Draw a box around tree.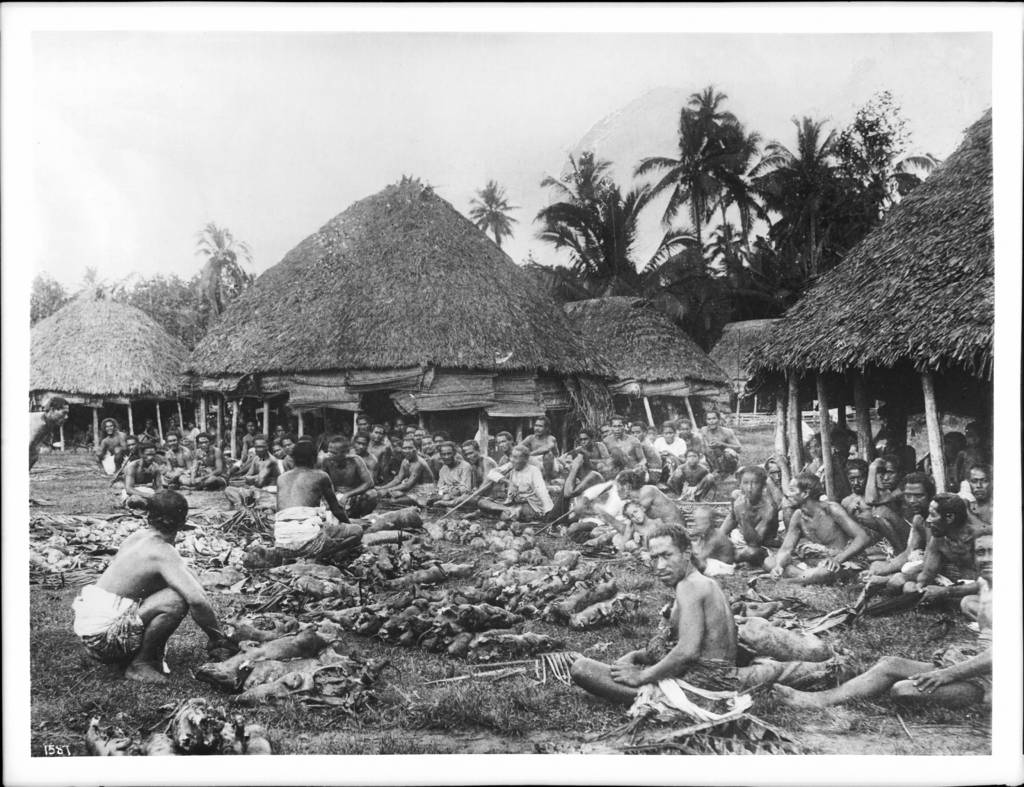
bbox=(708, 156, 769, 264).
